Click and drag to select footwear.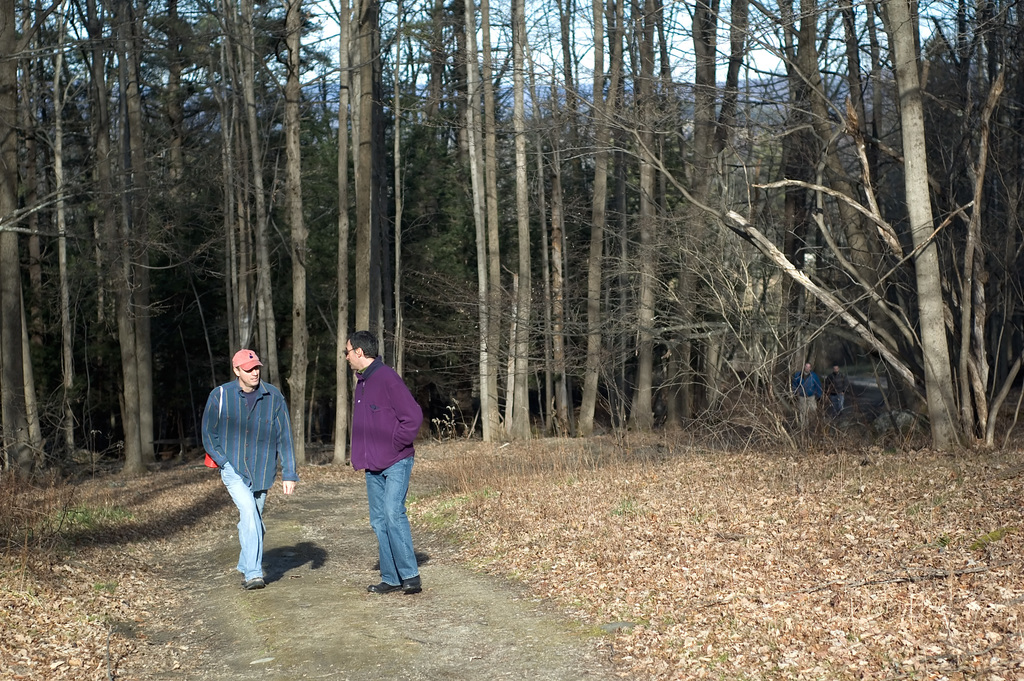
Selection: [x1=366, y1=578, x2=410, y2=594].
